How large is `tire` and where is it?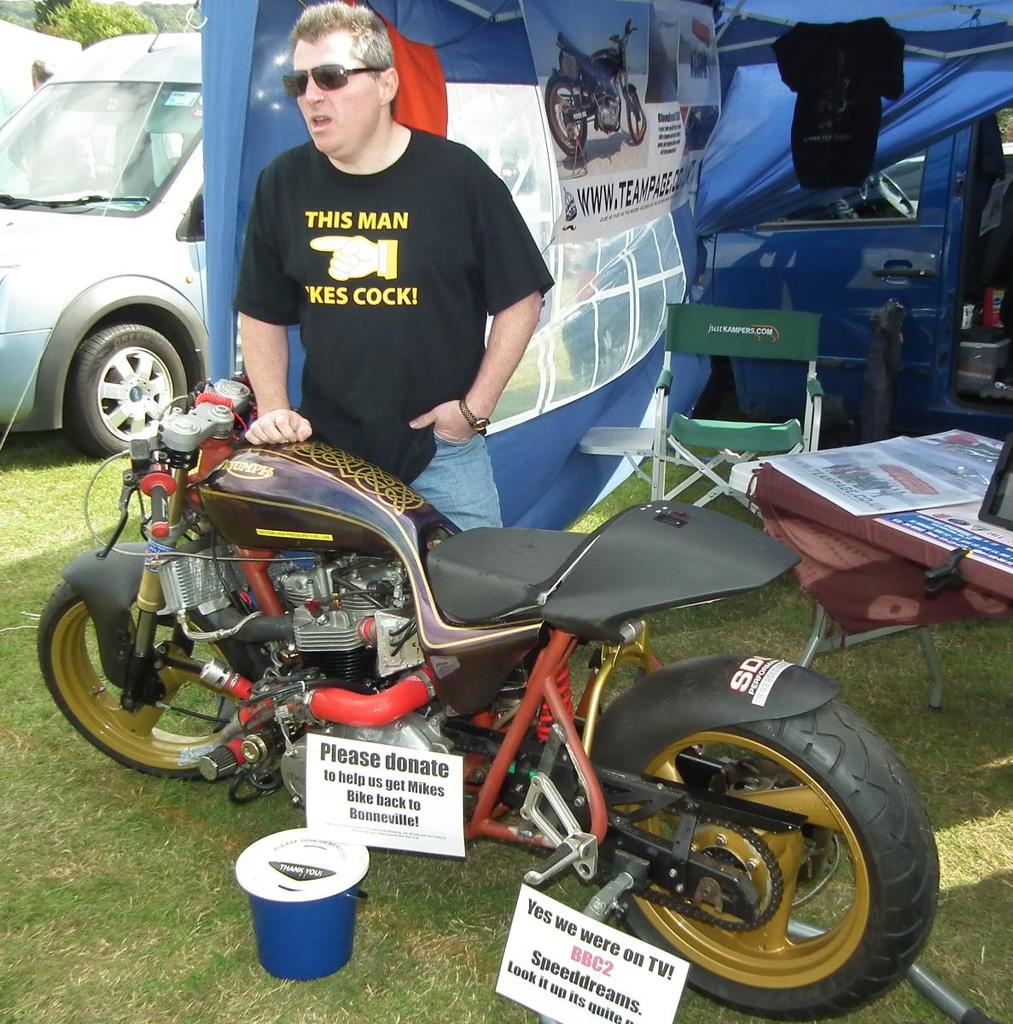
Bounding box: 627:105:647:146.
